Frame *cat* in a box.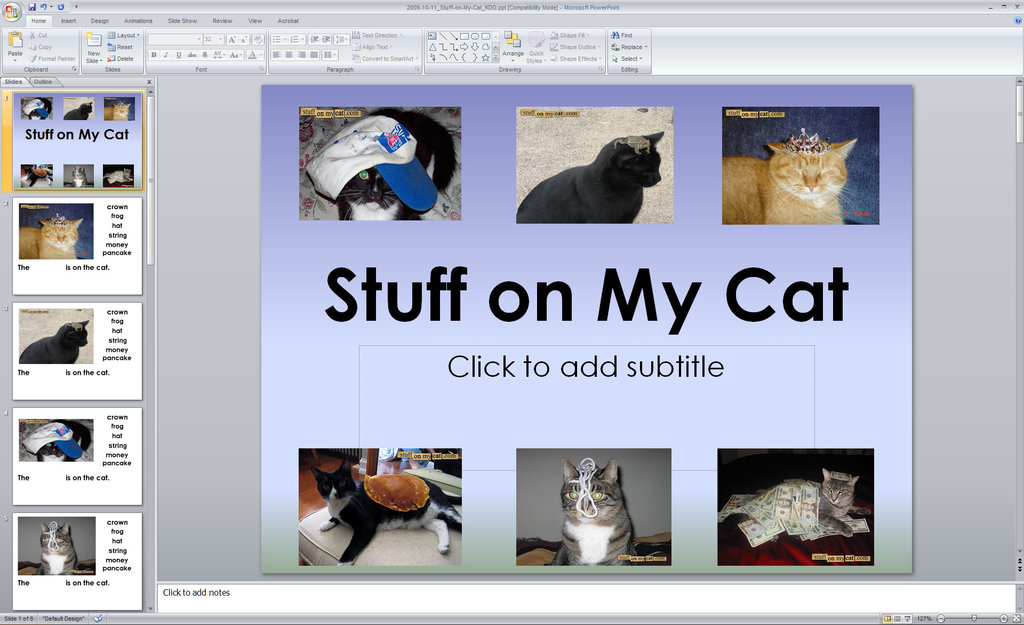
17, 321, 90, 362.
